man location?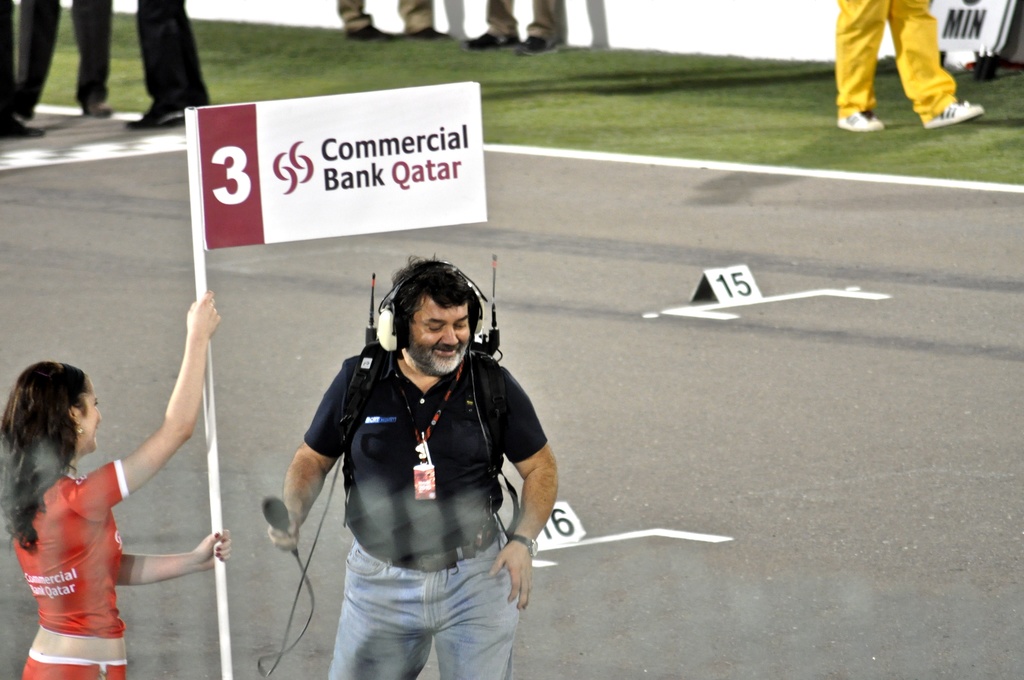
[834, 0, 986, 120]
